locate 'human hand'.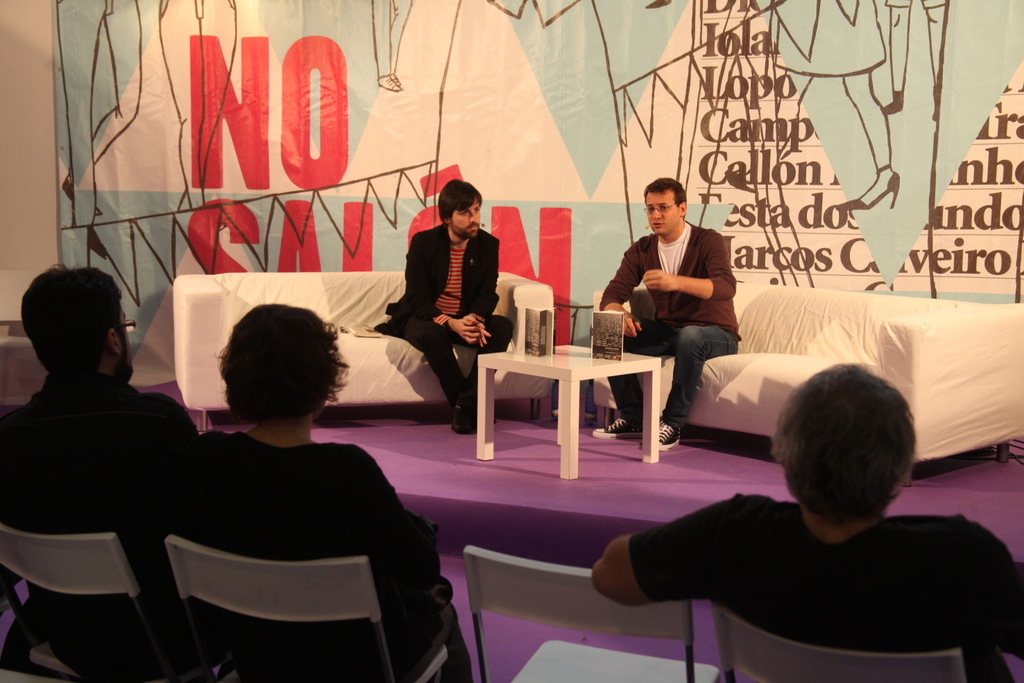
Bounding box: crop(619, 311, 644, 339).
